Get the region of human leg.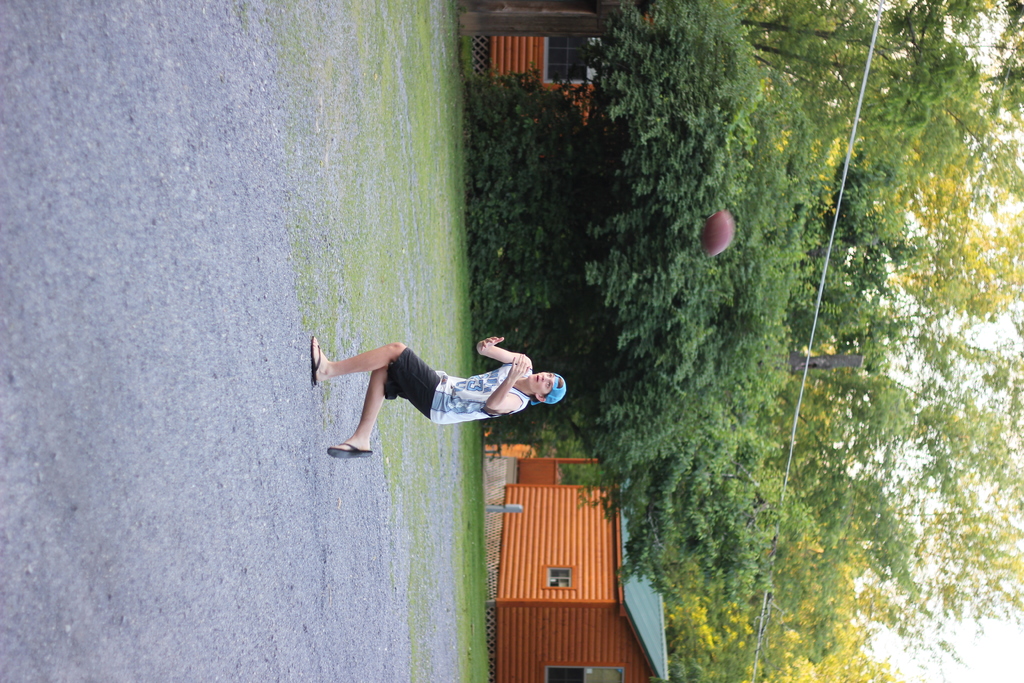
316 334 430 388.
